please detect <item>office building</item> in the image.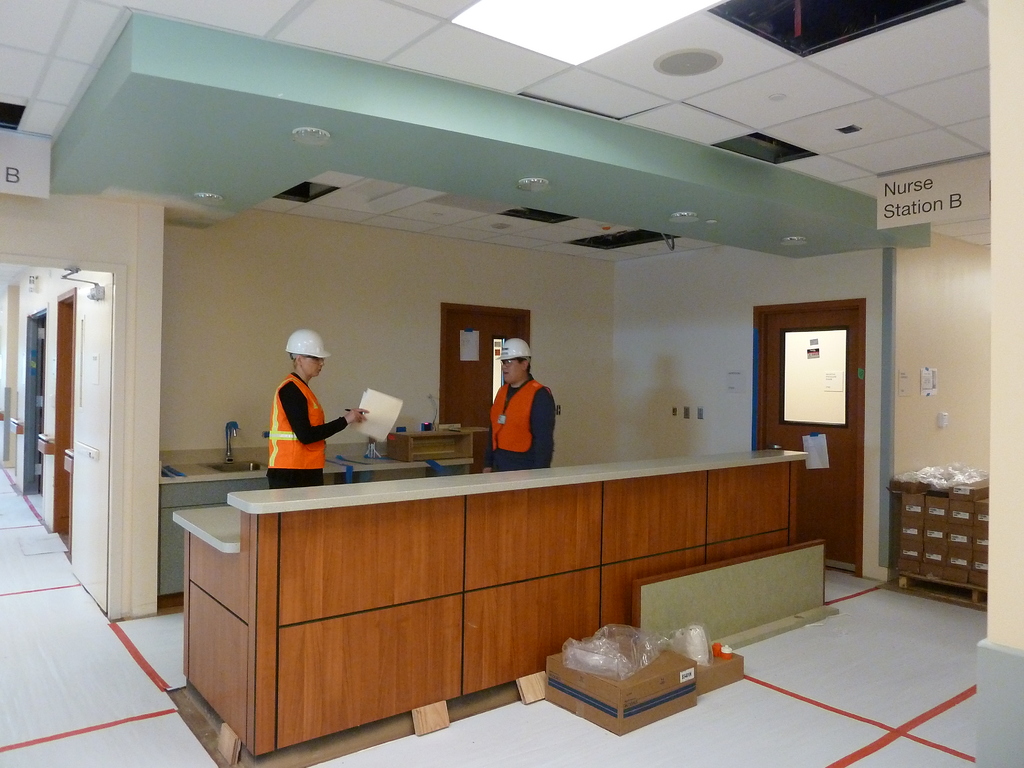
0/0/1023/767.
